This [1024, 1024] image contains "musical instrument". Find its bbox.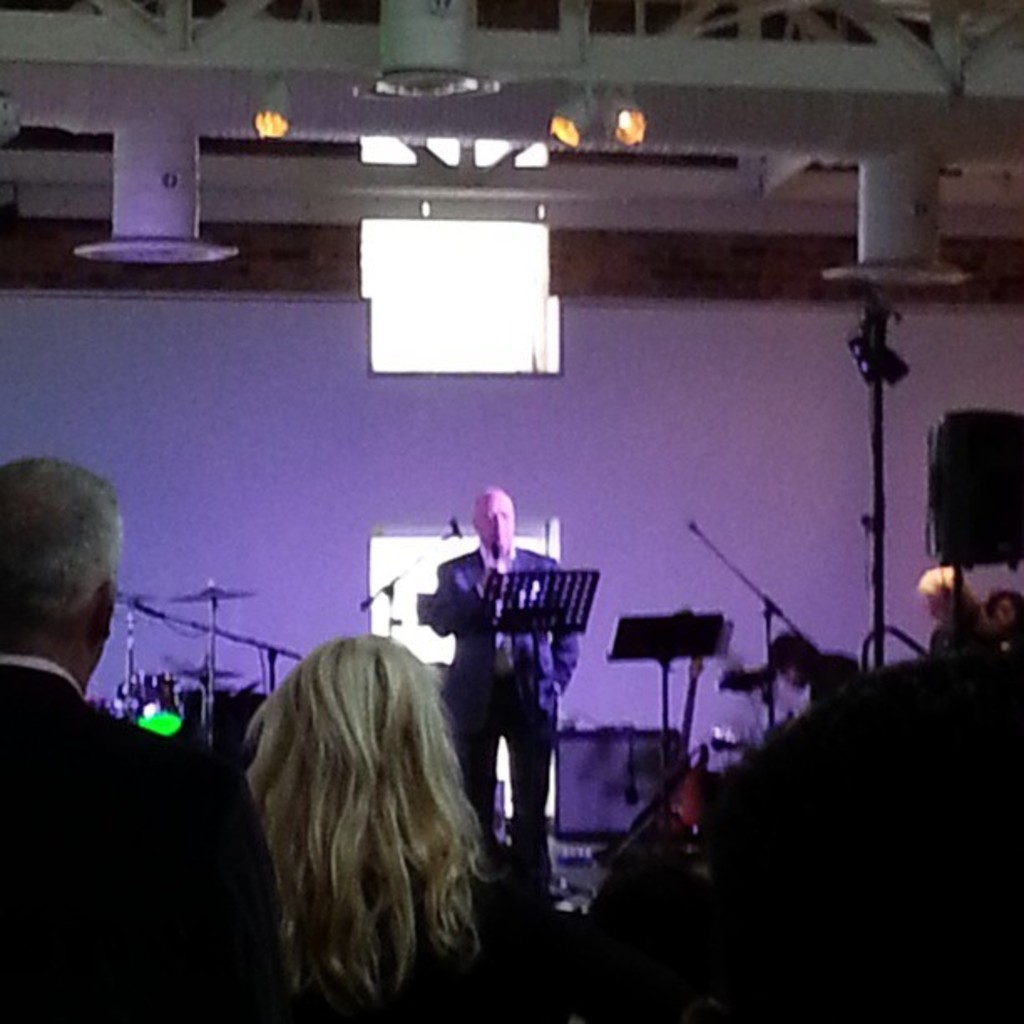
(left=105, top=658, right=174, bottom=733).
